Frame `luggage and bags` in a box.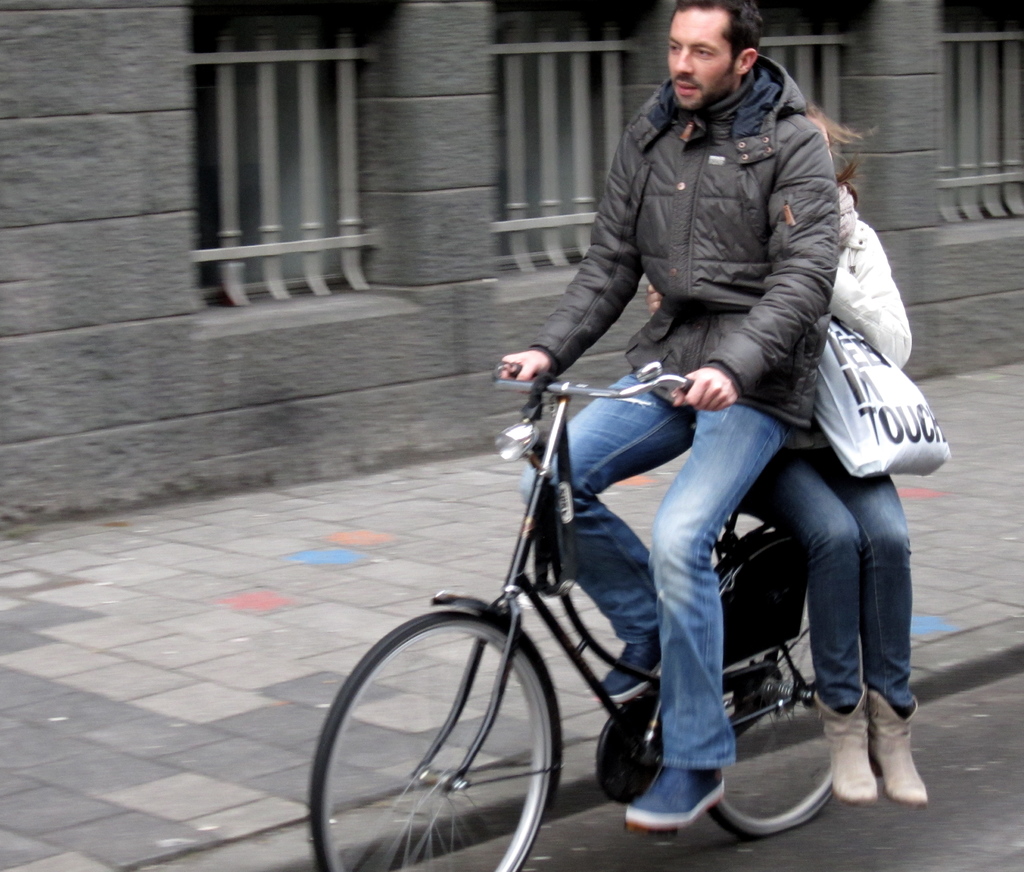
x1=813 y1=322 x2=956 y2=476.
